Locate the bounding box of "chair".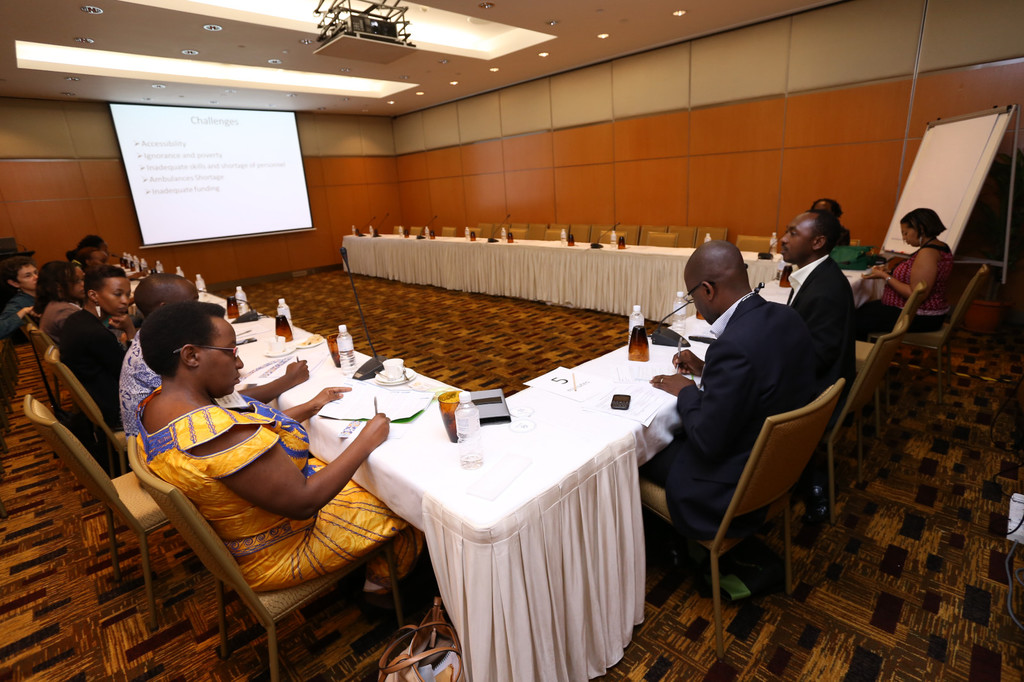
Bounding box: BBox(740, 235, 774, 257).
